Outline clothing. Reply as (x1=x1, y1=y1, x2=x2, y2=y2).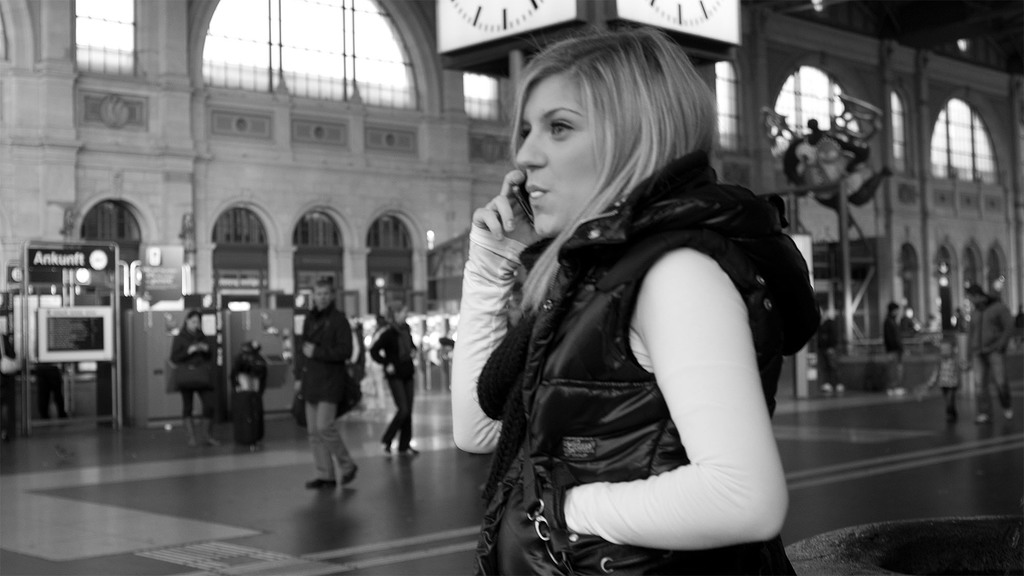
(x1=296, y1=301, x2=362, y2=477).
